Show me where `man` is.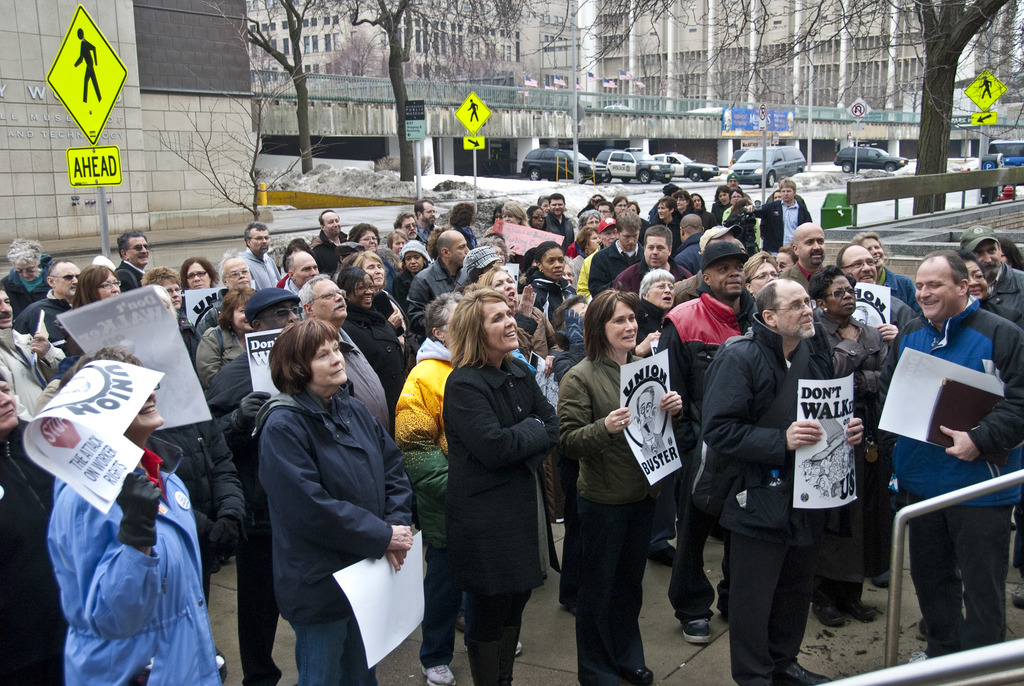
`man` is at [x1=675, y1=215, x2=707, y2=277].
